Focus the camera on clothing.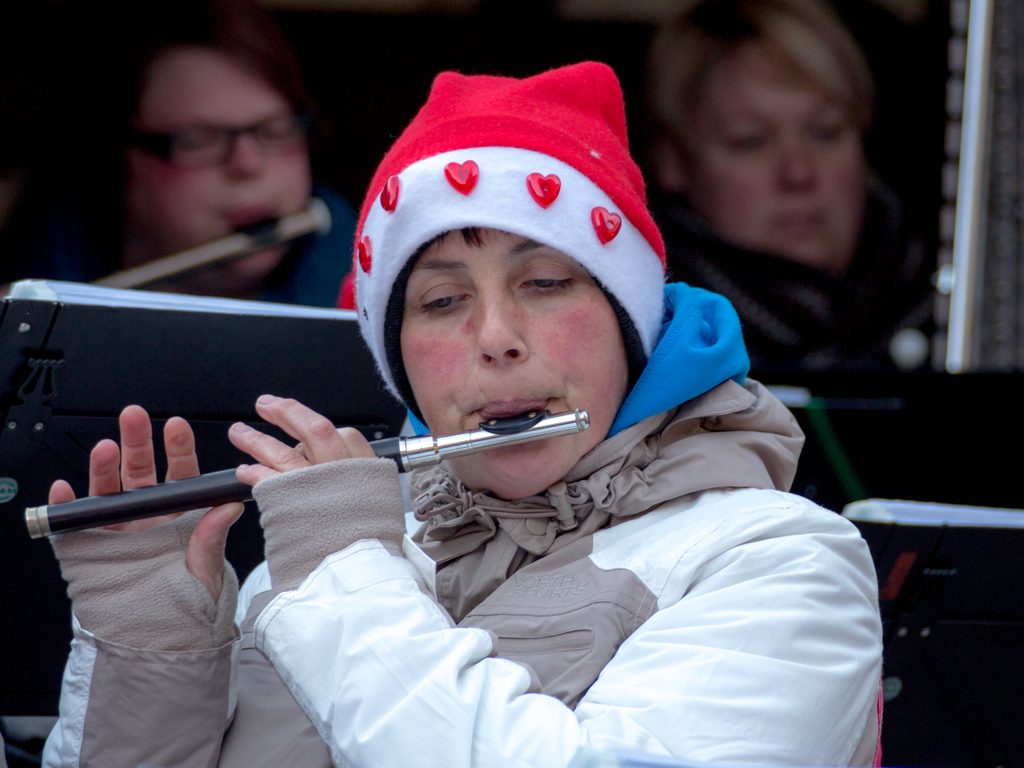
Focus region: <bbox>35, 270, 898, 767</bbox>.
